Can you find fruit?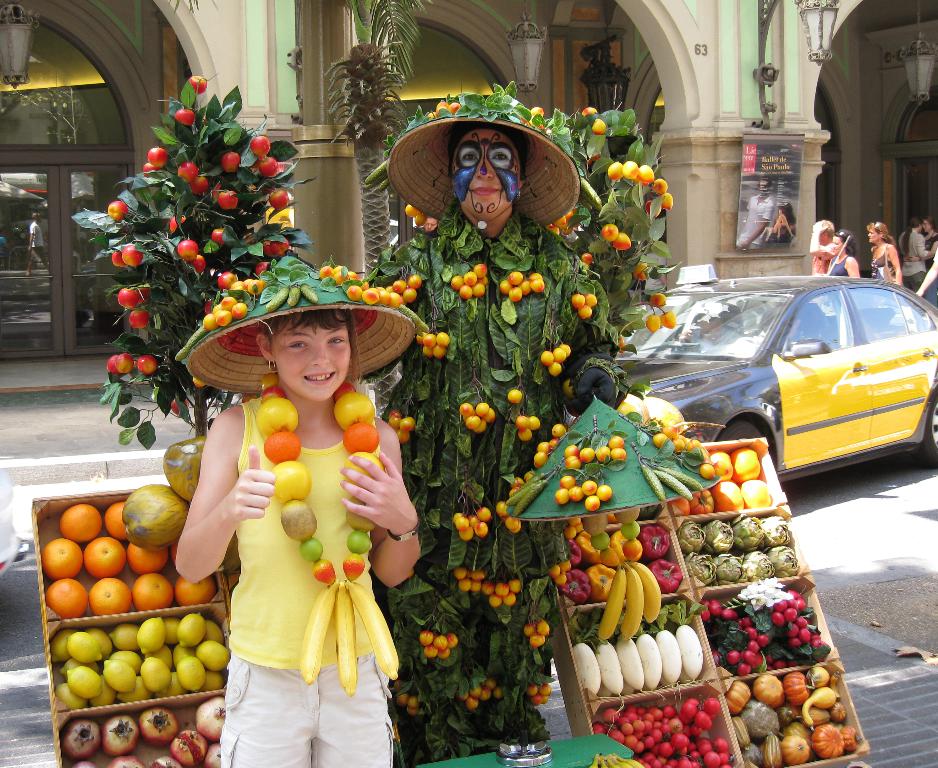
Yes, bounding box: {"left": 404, "top": 202, "right": 422, "bottom": 215}.
